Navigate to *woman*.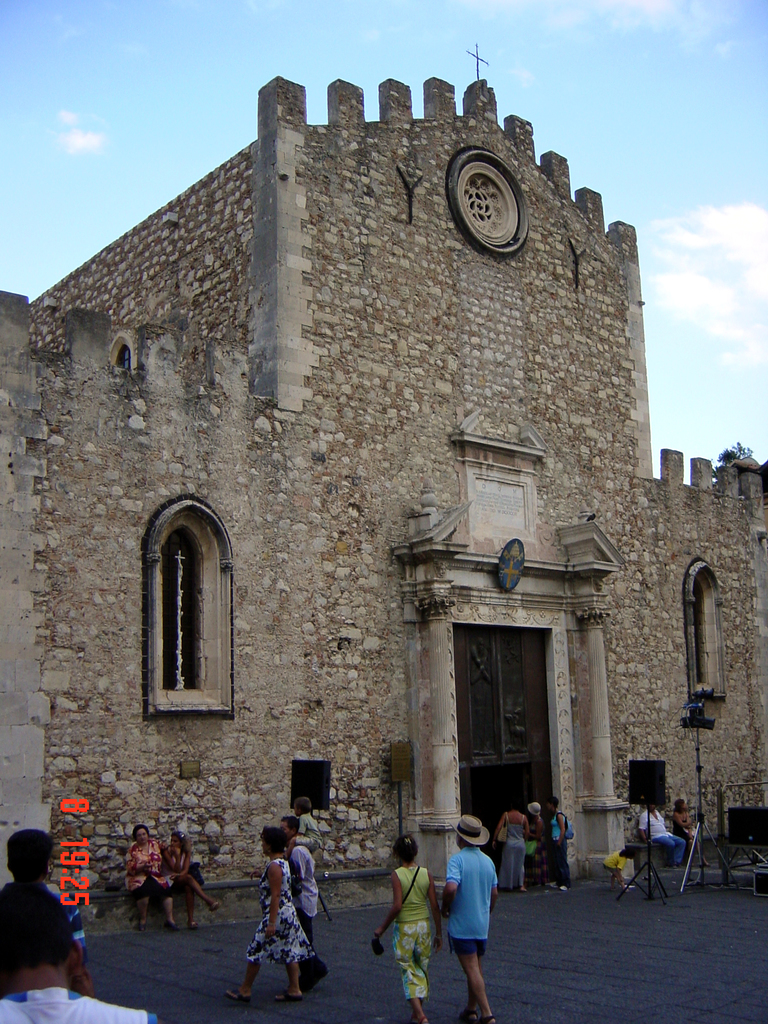
Navigation target: bbox(668, 797, 707, 867).
